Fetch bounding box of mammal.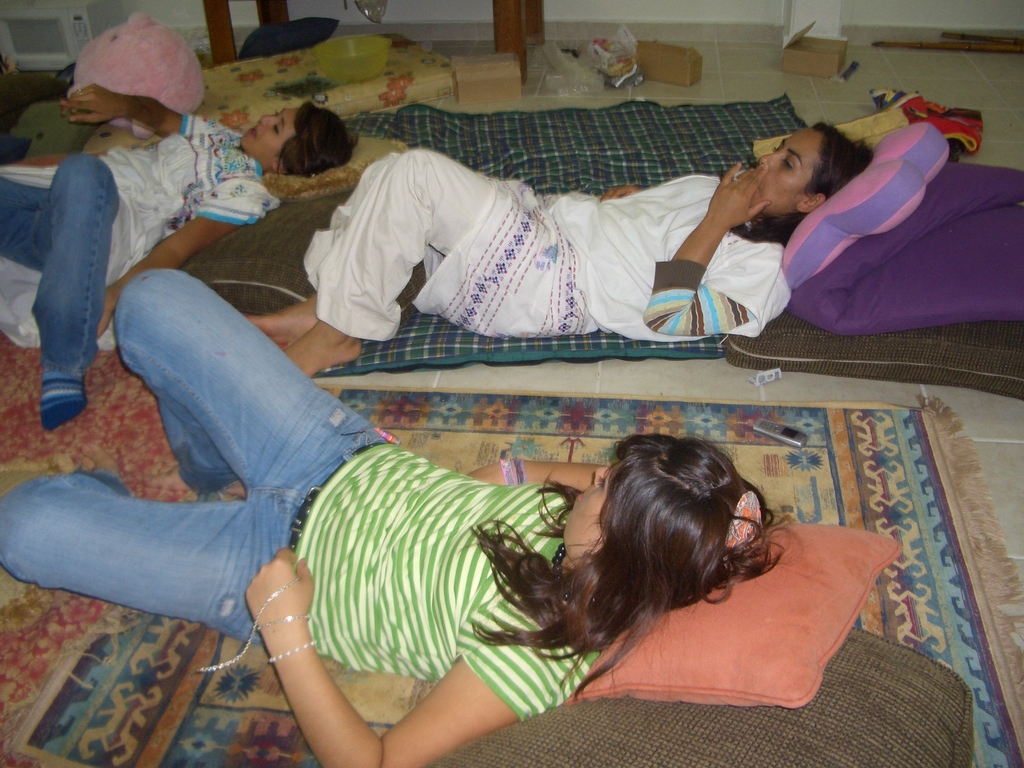
Bbox: {"x1": 0, "y1": 262, "x2": 789, "y2": 767}.
